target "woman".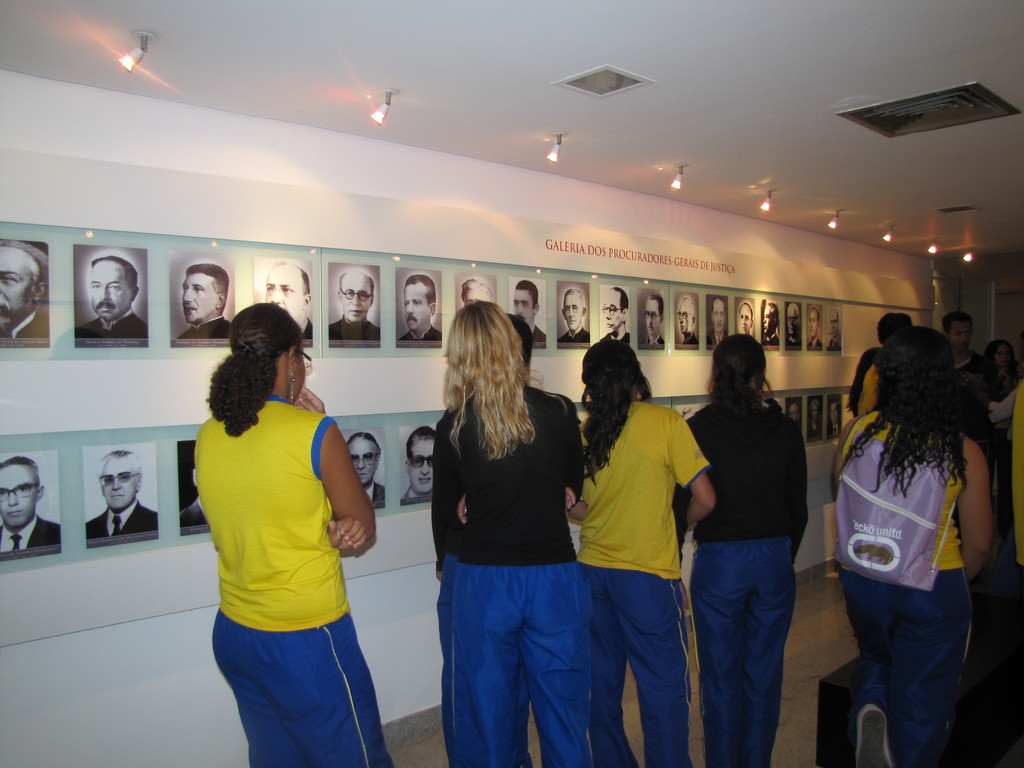
Target region: (586, 341, 714, 767).
